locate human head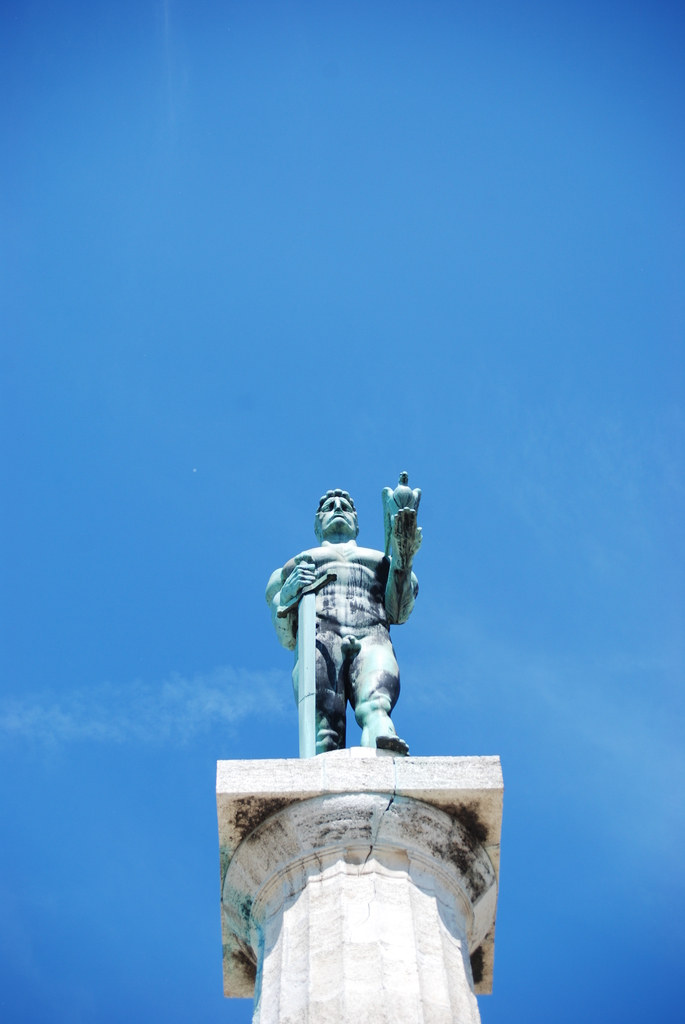
315 488 356 536
